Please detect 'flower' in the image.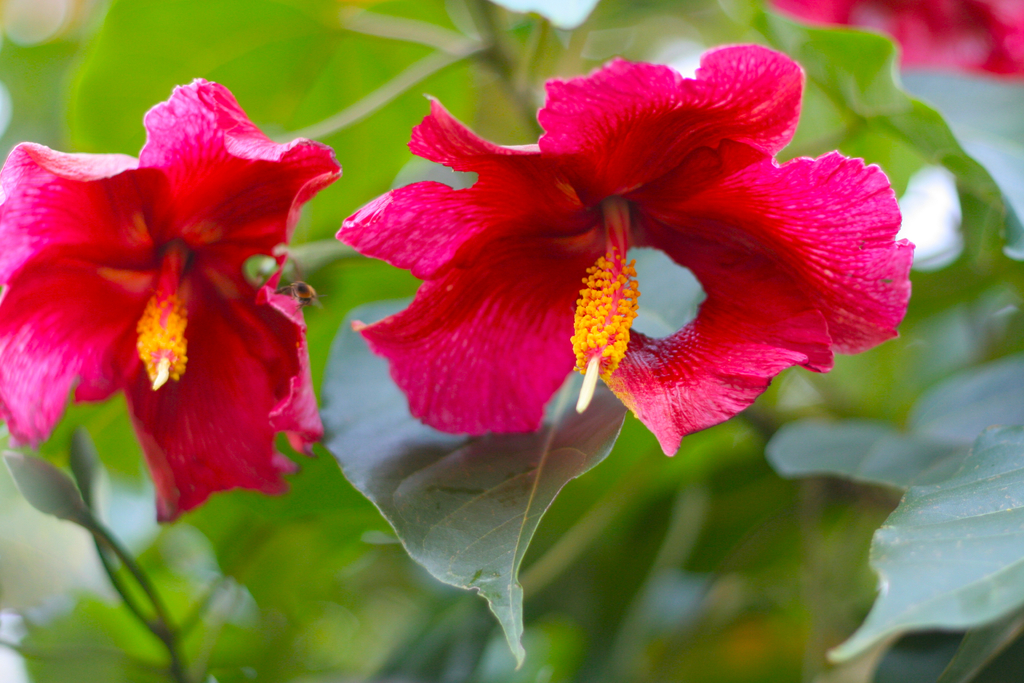
(337, 42, 917, 463).
